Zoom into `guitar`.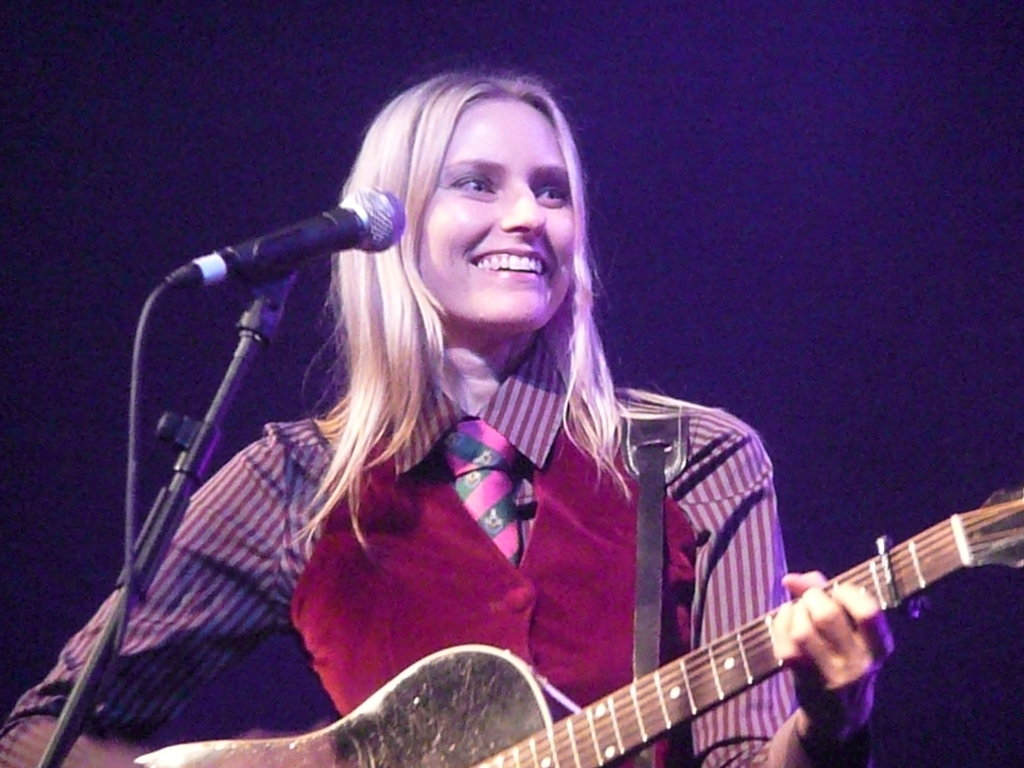
Zoom target: Rect(126, 490, 1023, 767).
